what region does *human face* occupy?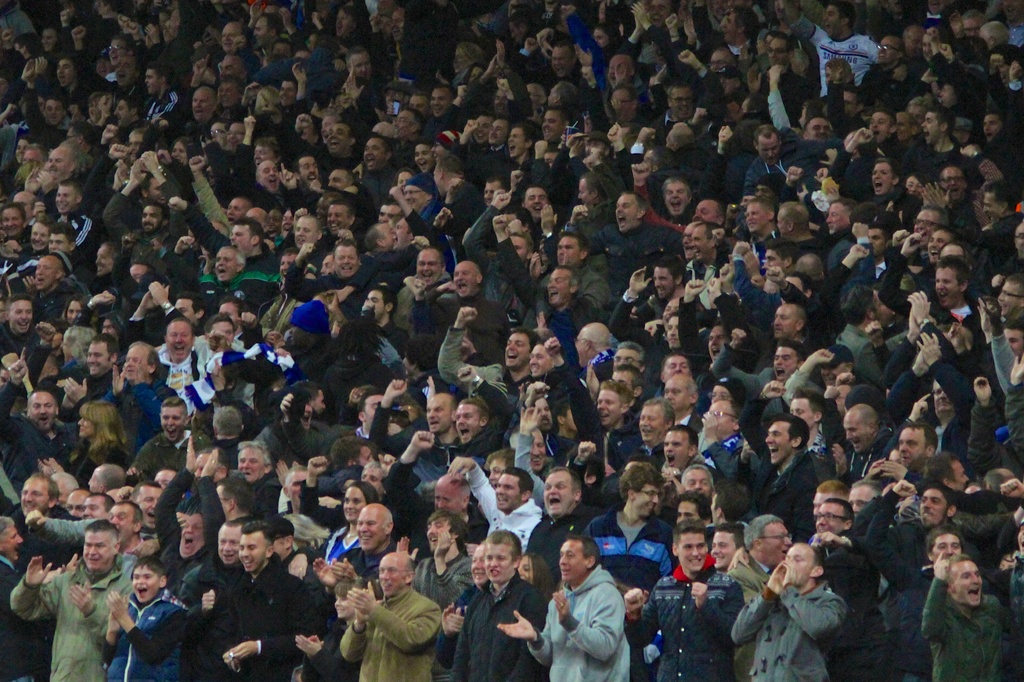
{"x1": 56, "y1": 61, "x2": 78, "y2": 87}.
